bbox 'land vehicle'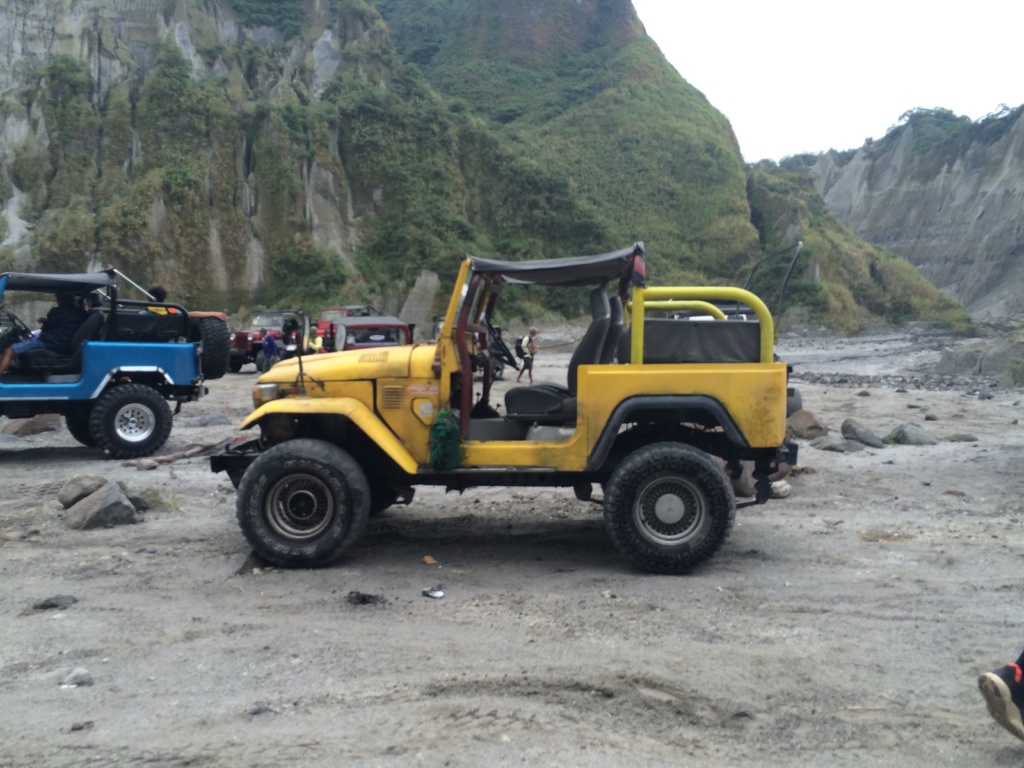
rect(198, 234, 804, 572)
